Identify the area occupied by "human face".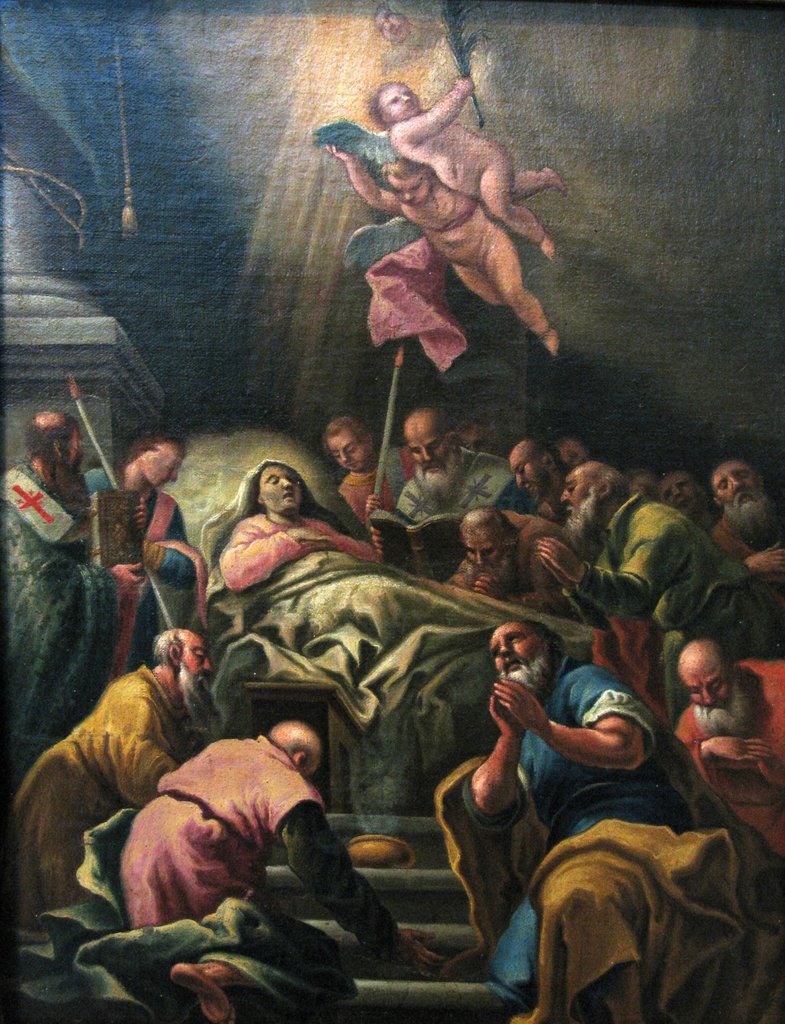
Area: 388,177,430,207.
